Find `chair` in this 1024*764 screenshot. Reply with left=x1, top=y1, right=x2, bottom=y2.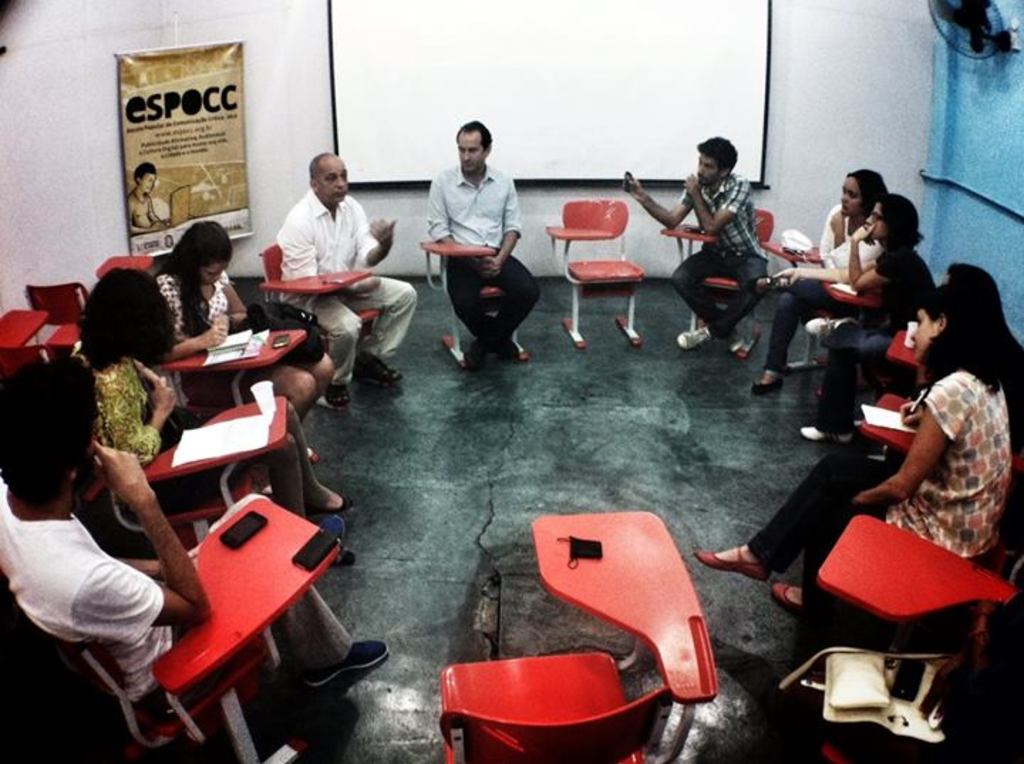
left=0, top=341, right=48, bottom=404.
